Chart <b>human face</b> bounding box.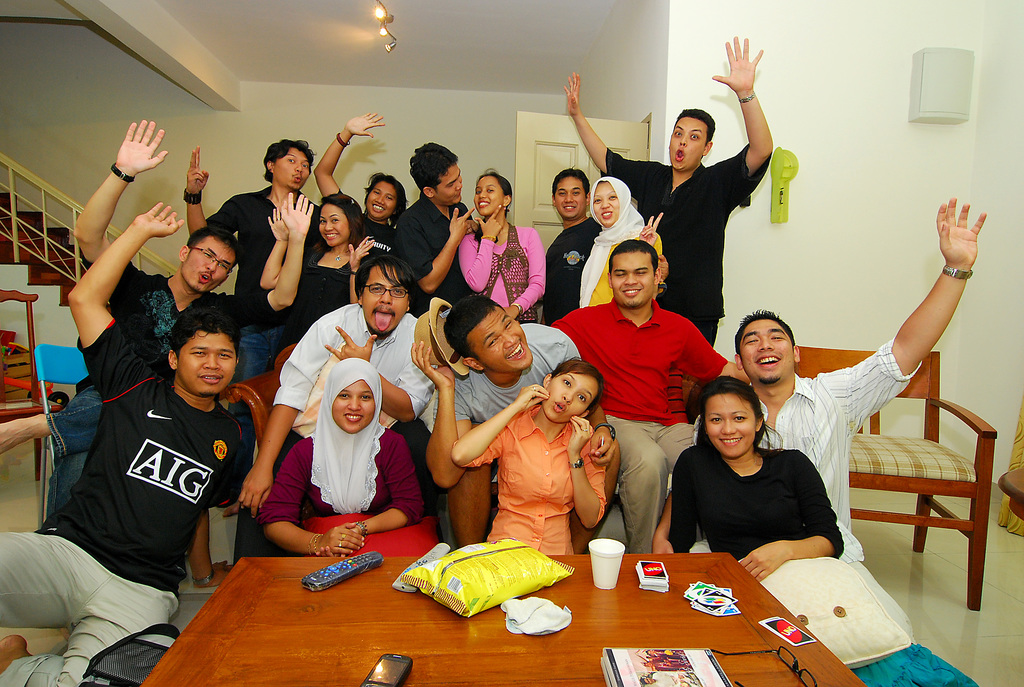
Charted: bbox=[470, 305, 533, 369].
